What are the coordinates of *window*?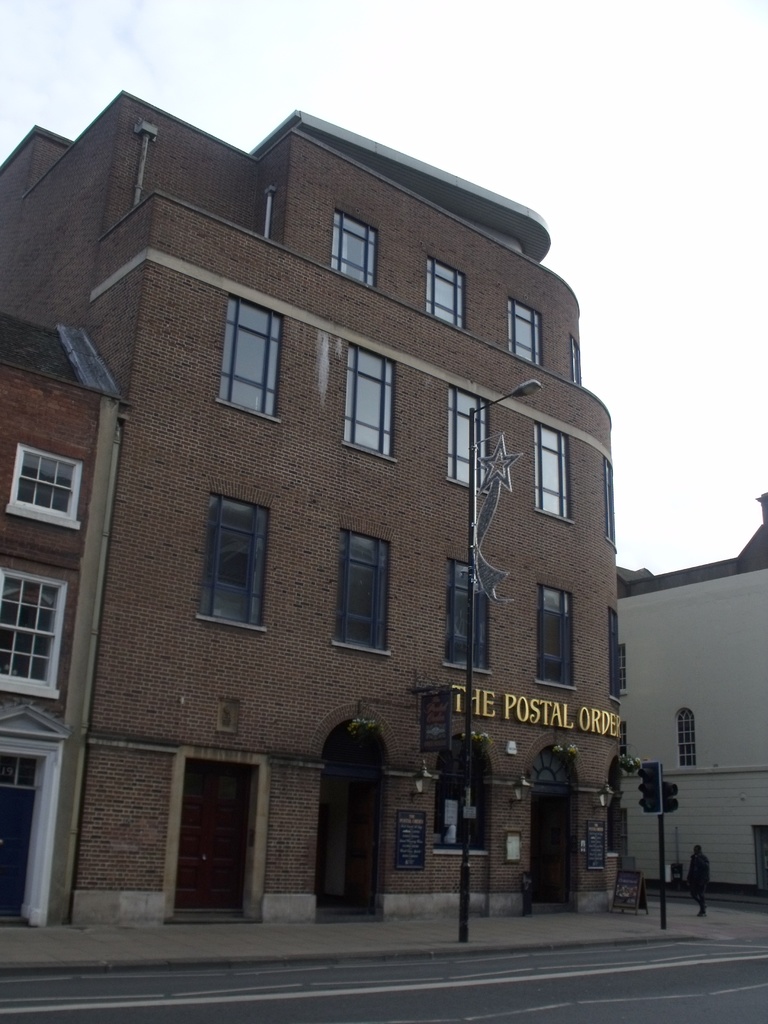
<box>753,834,767,890</box>.
